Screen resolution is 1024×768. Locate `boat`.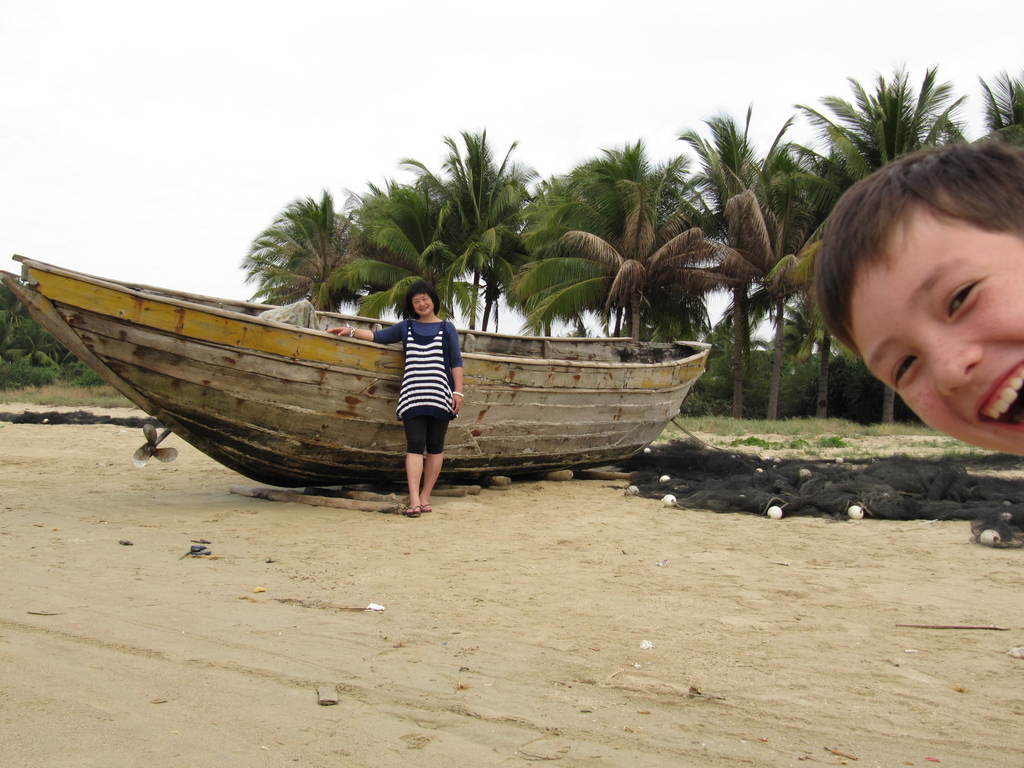
crop(0, 234, 727, 471).
